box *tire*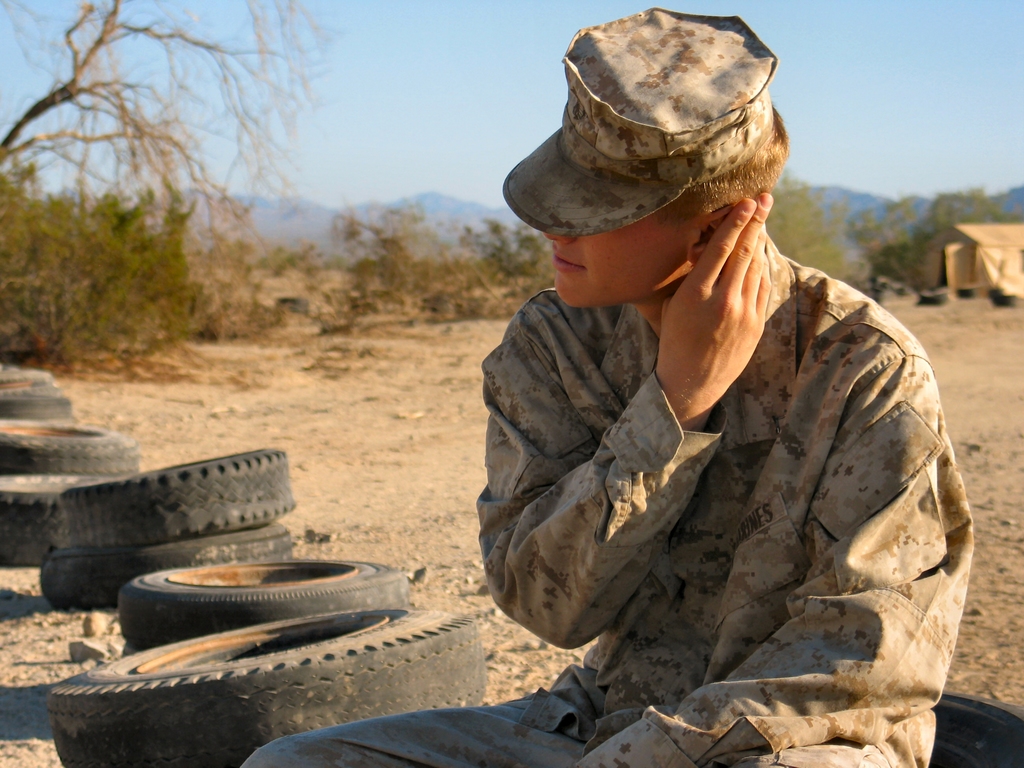
x1=122 y1=642 x2=146 y2=657
